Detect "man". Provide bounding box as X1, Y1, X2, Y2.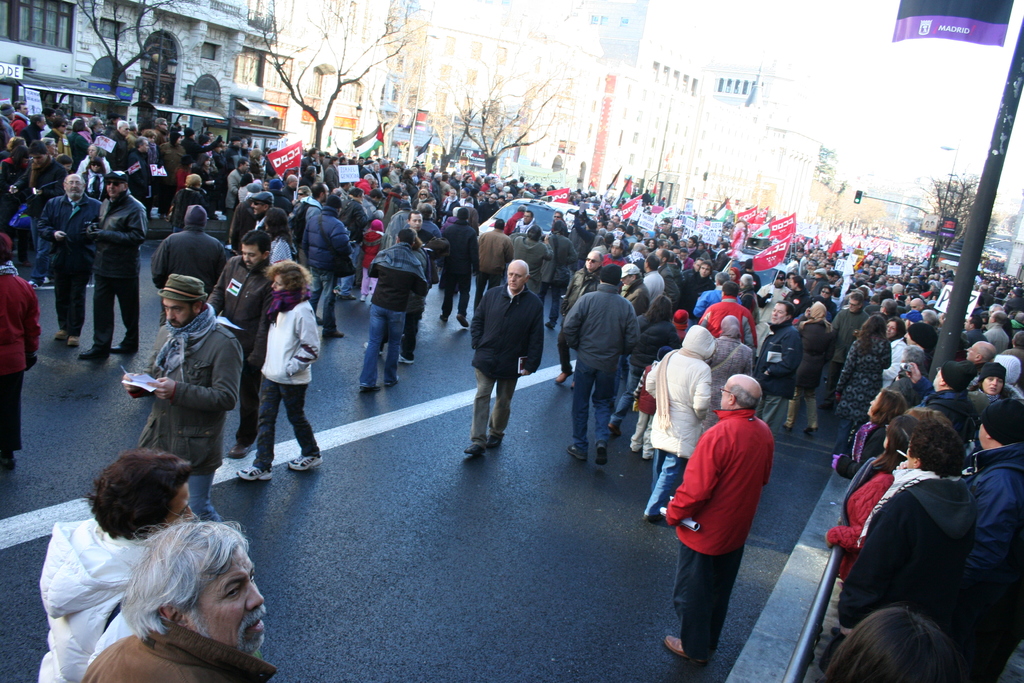
920, 364, 973, 444.
